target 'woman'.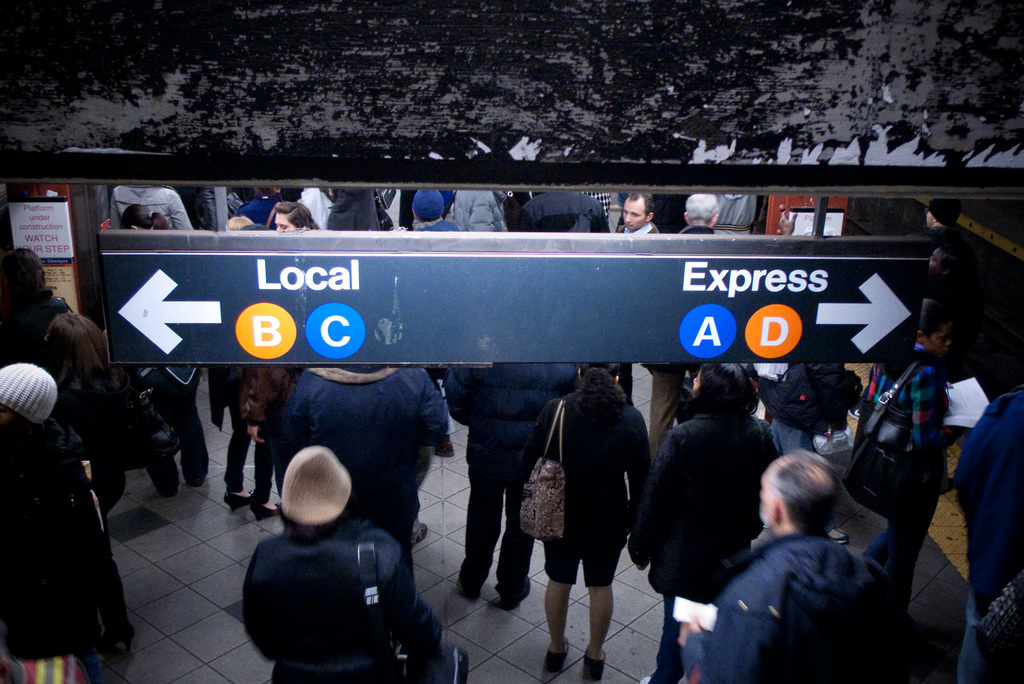
Target region: {"x1": 541, "y1": 372, "x2": 644, "y2": 673}.
